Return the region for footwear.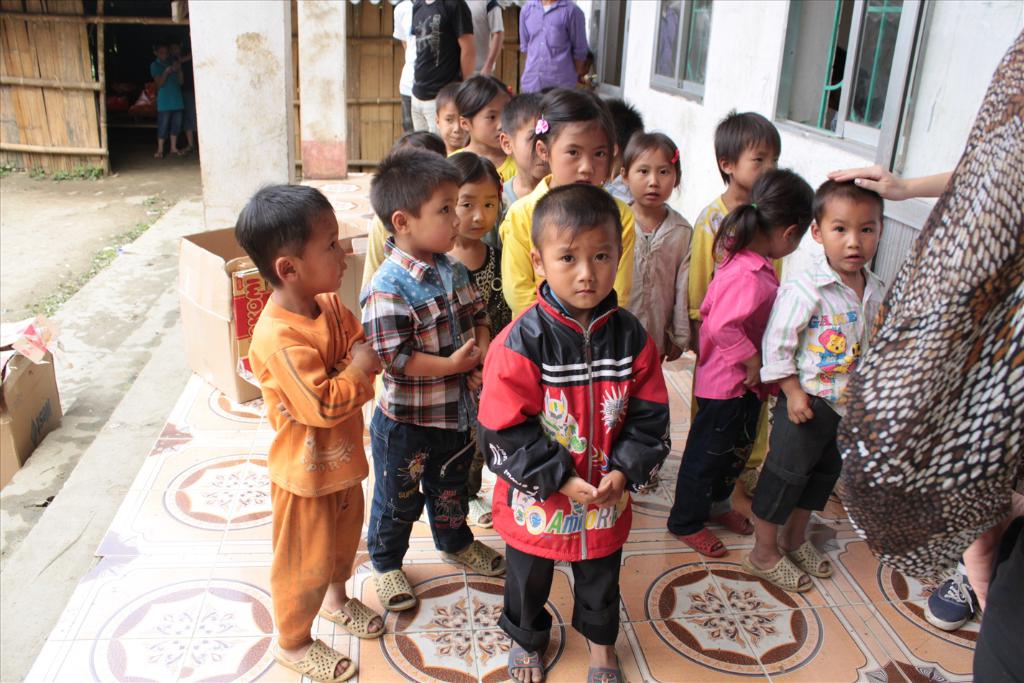
<box>736,469,765,498</box>.
